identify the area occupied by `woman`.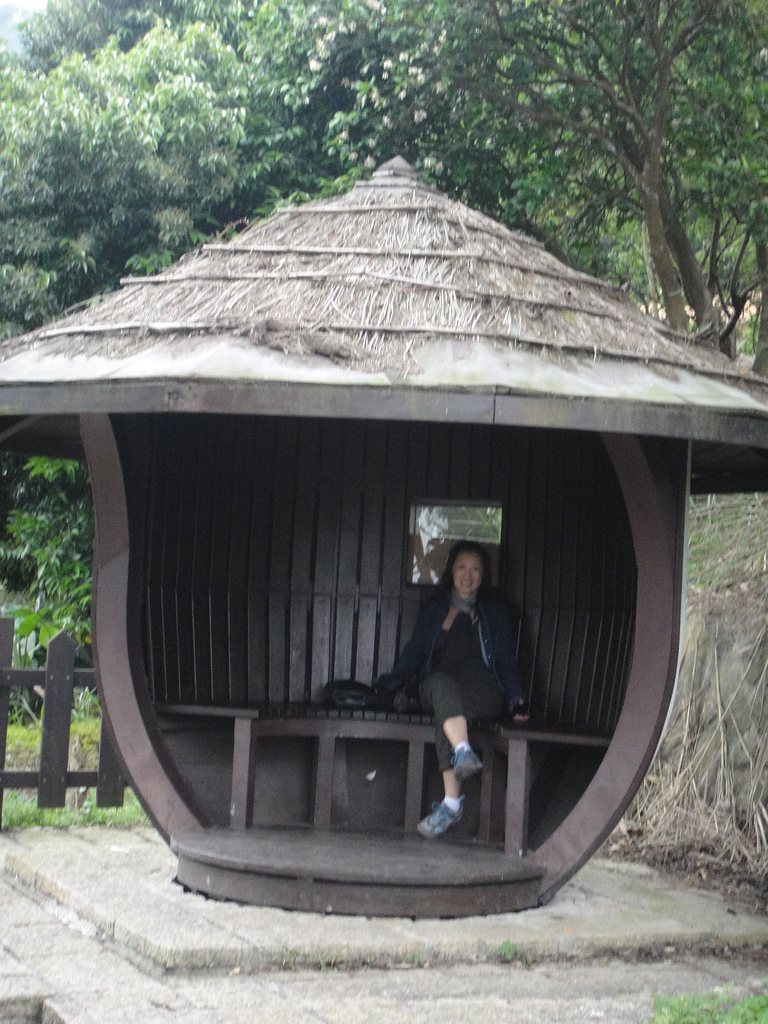
Area: Rect(389, 546, 522, 829).
